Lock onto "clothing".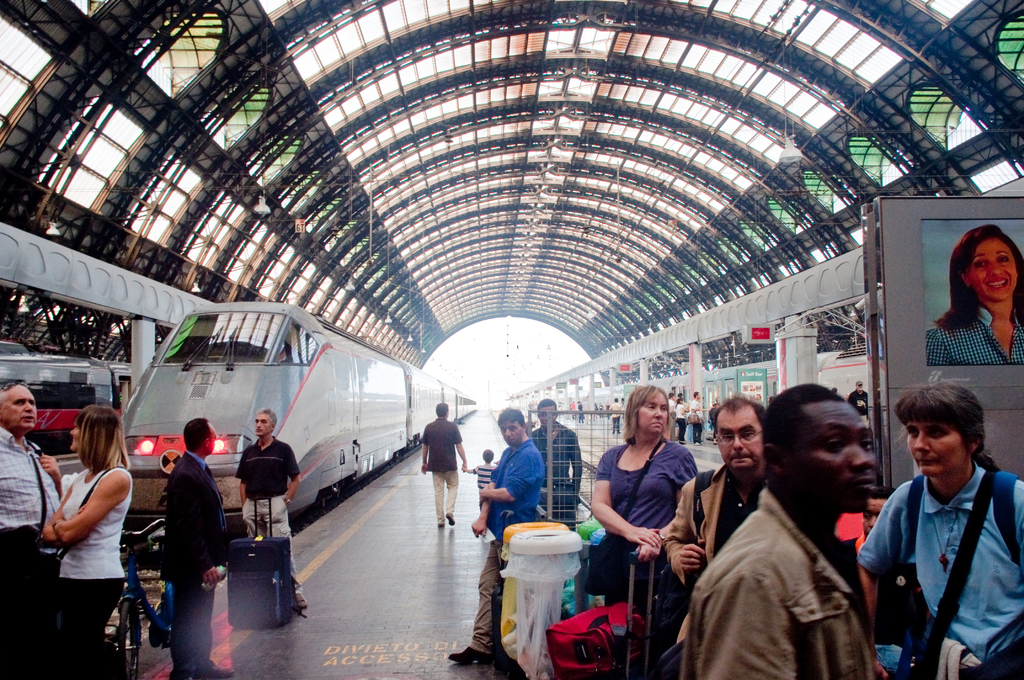
Locked: [x1=871, y1=439, x2=1020, y2=669].
